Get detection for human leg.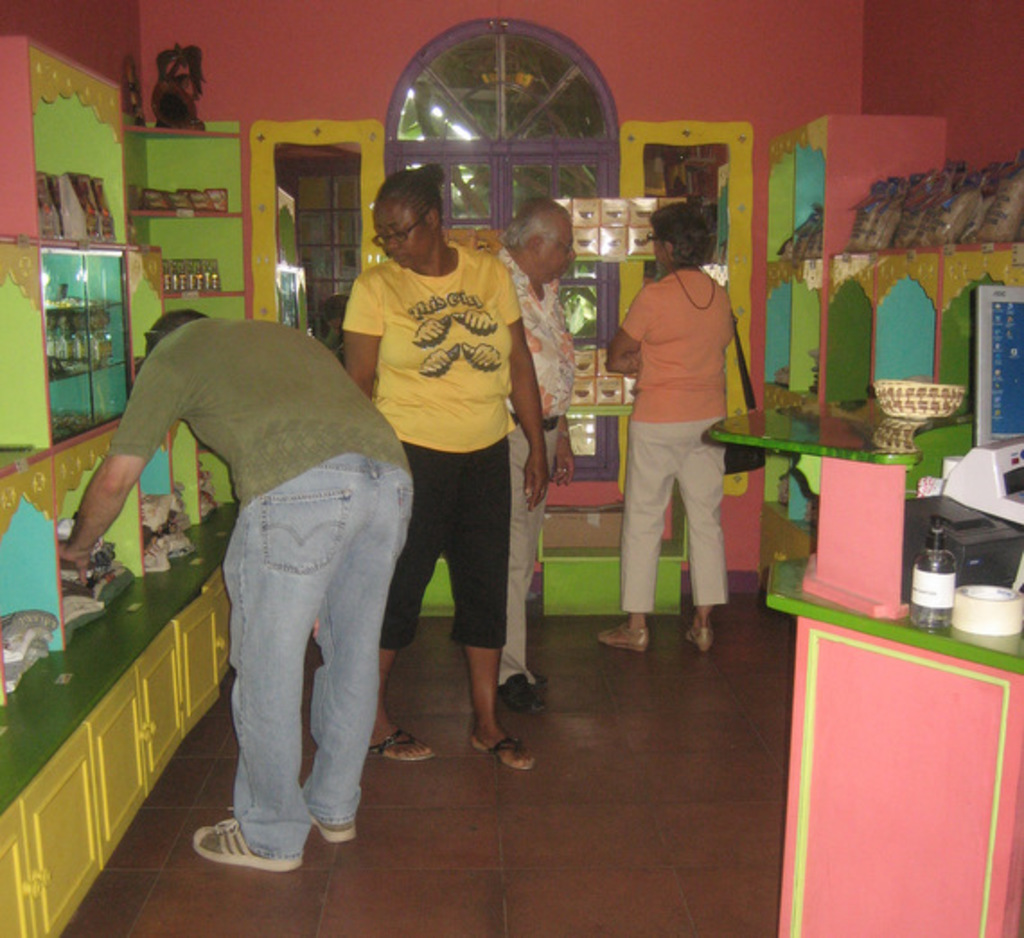
Detection: {"left": 438, "top": 429, "right": 544, "bottom": 776}.
